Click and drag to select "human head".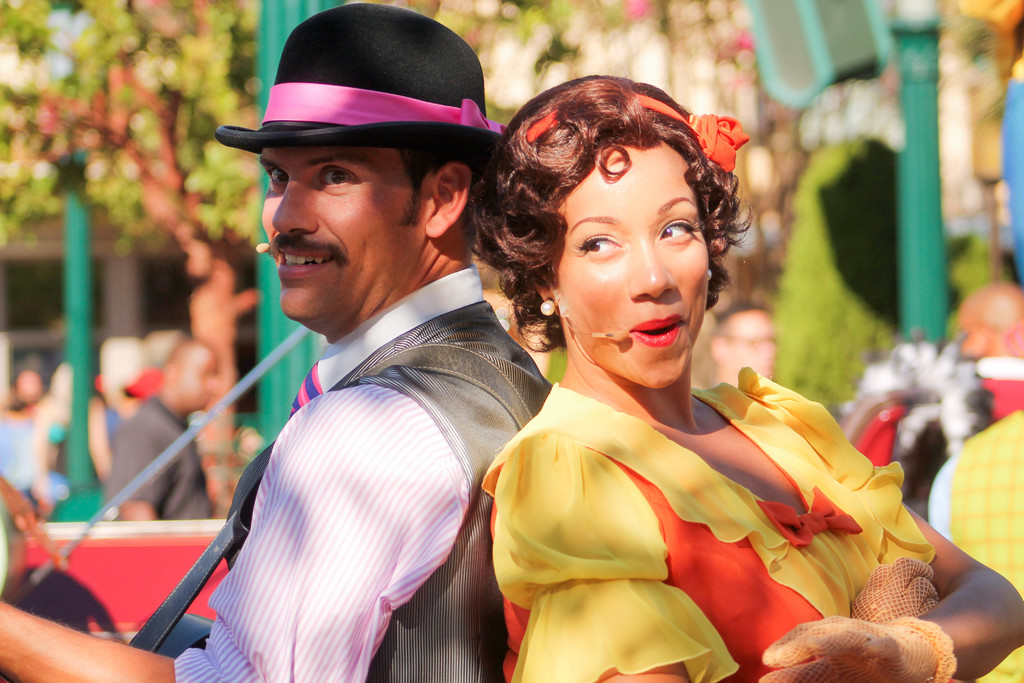
Selection: Rect(495, 67, 732, 370).
